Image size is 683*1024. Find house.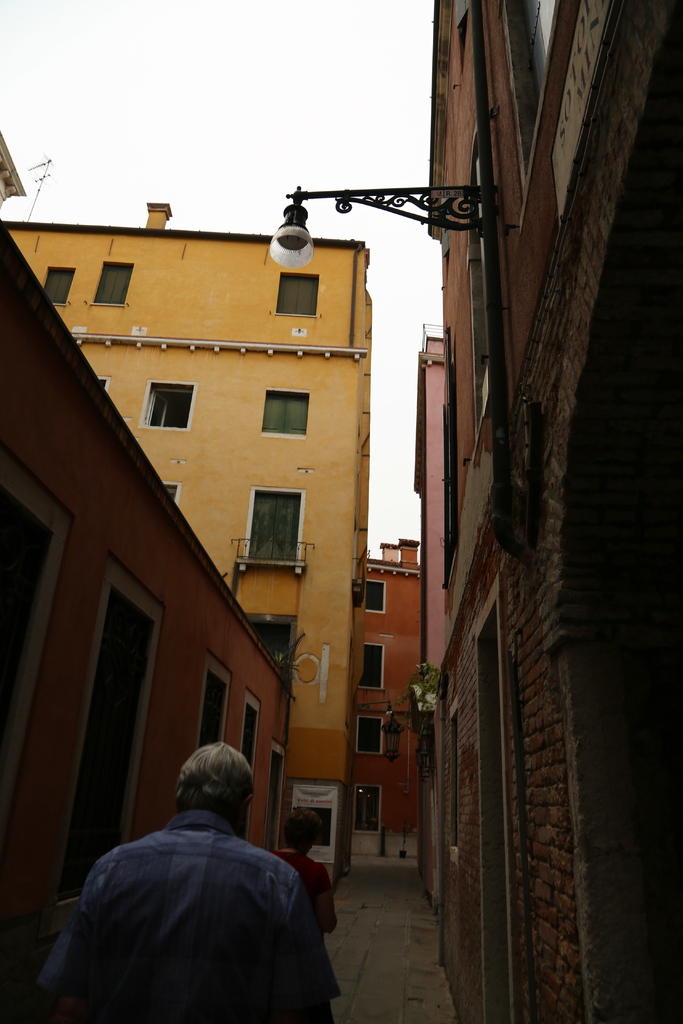
l=0, t=221, r=289, b=977.
